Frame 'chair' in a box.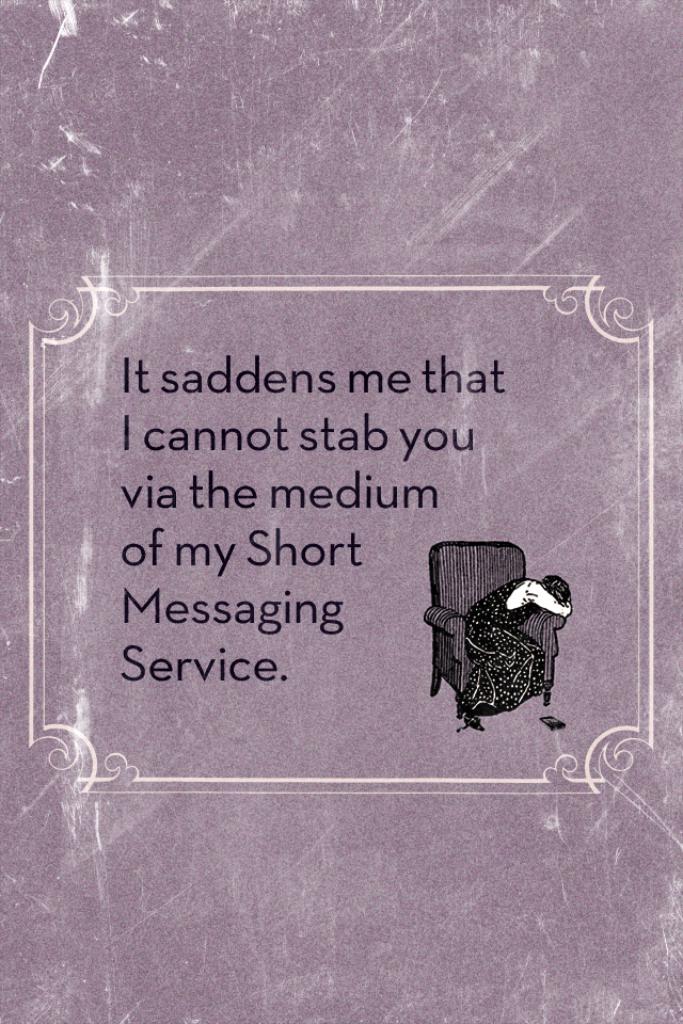
<bbox>419, 554, 574, 749</bbox>.
